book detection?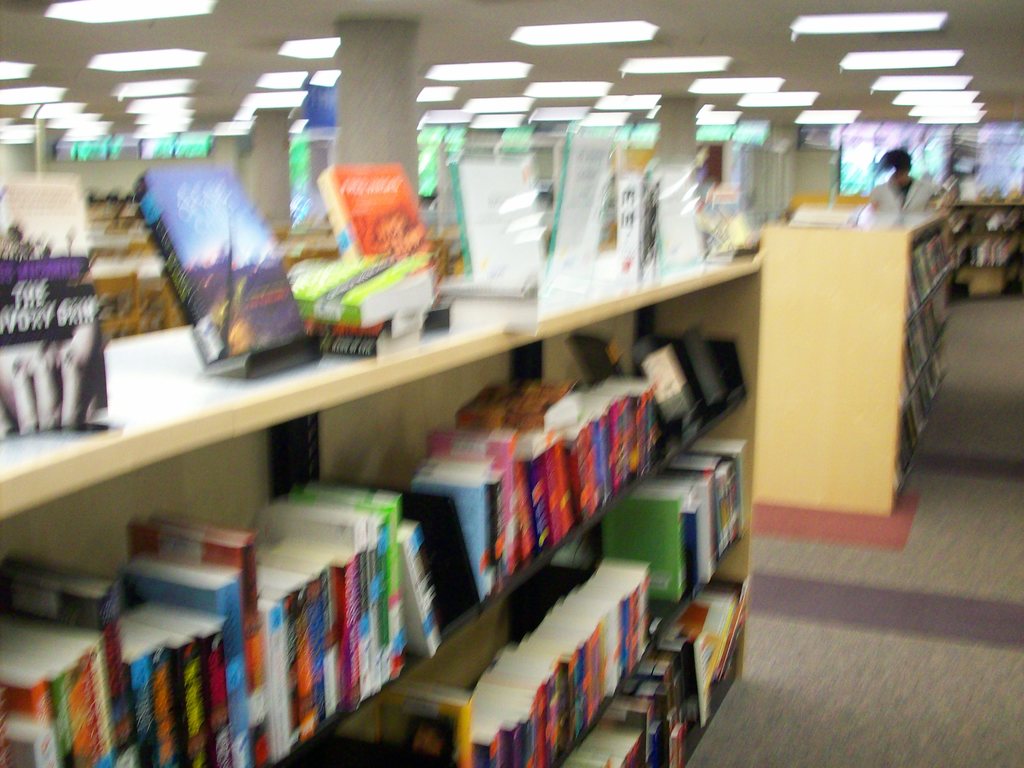
452:163:543:275
